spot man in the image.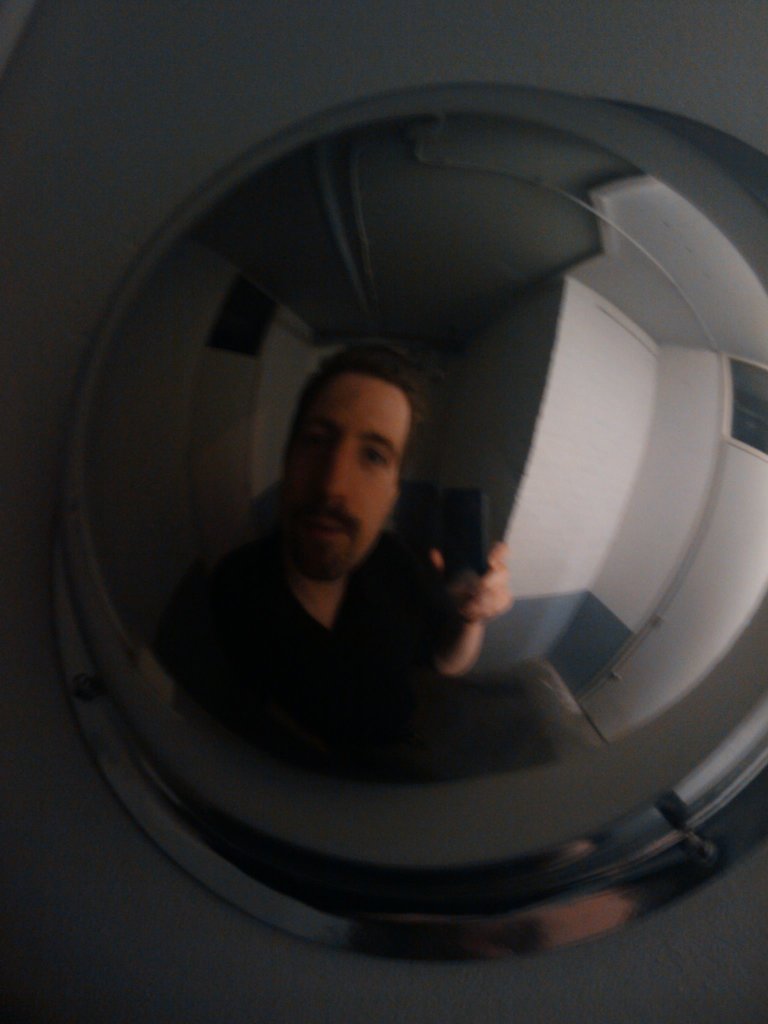
man found at rect(172, 336, 531, 743).
